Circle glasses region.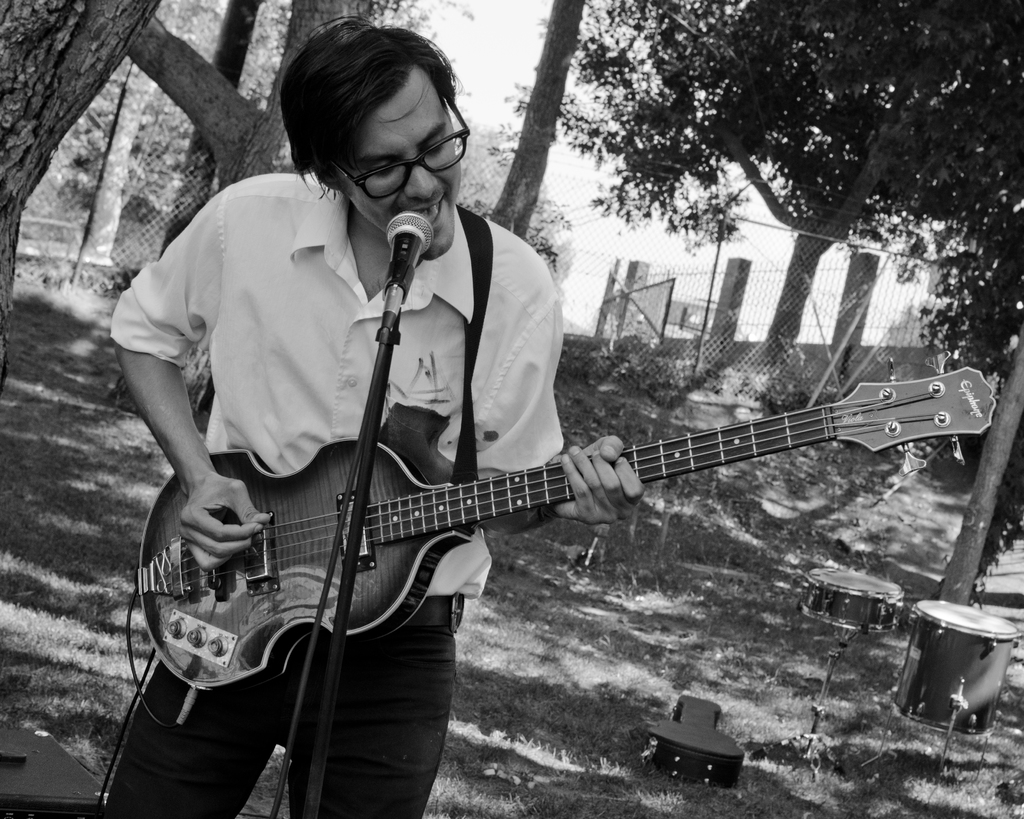
Region: x1=332 y1=98 x2=469 y2=206.
